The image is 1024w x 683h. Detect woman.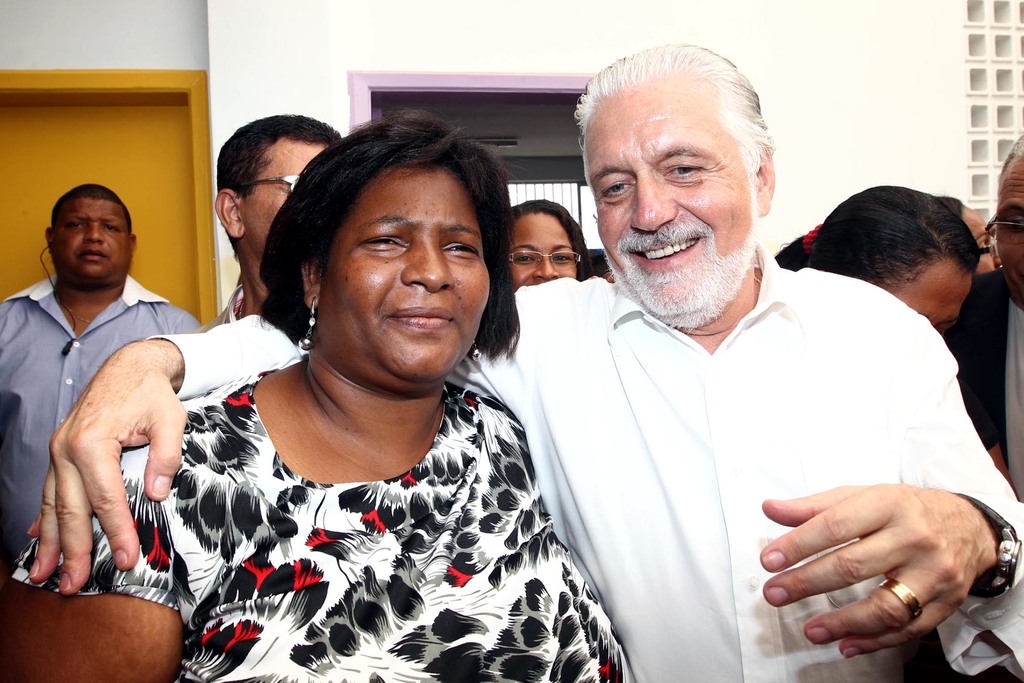
Detection: pyautogui.locateOnScreen(767, 183, 980, 380).
